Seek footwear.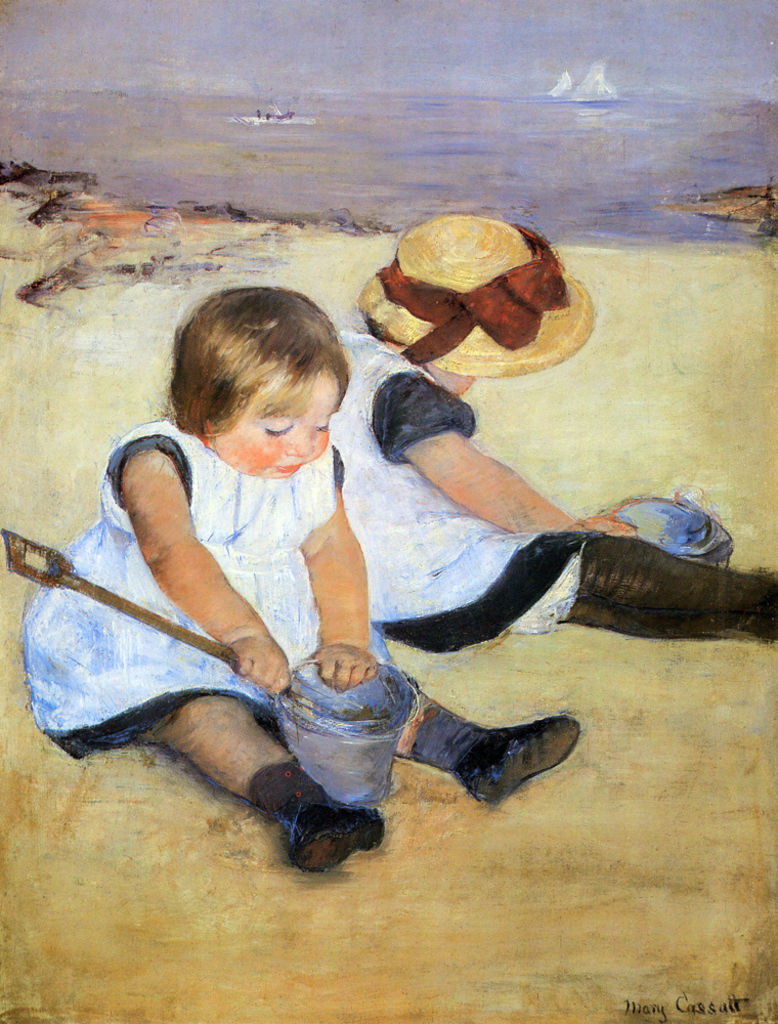
<region>455, 713, 588, 810</region>.
